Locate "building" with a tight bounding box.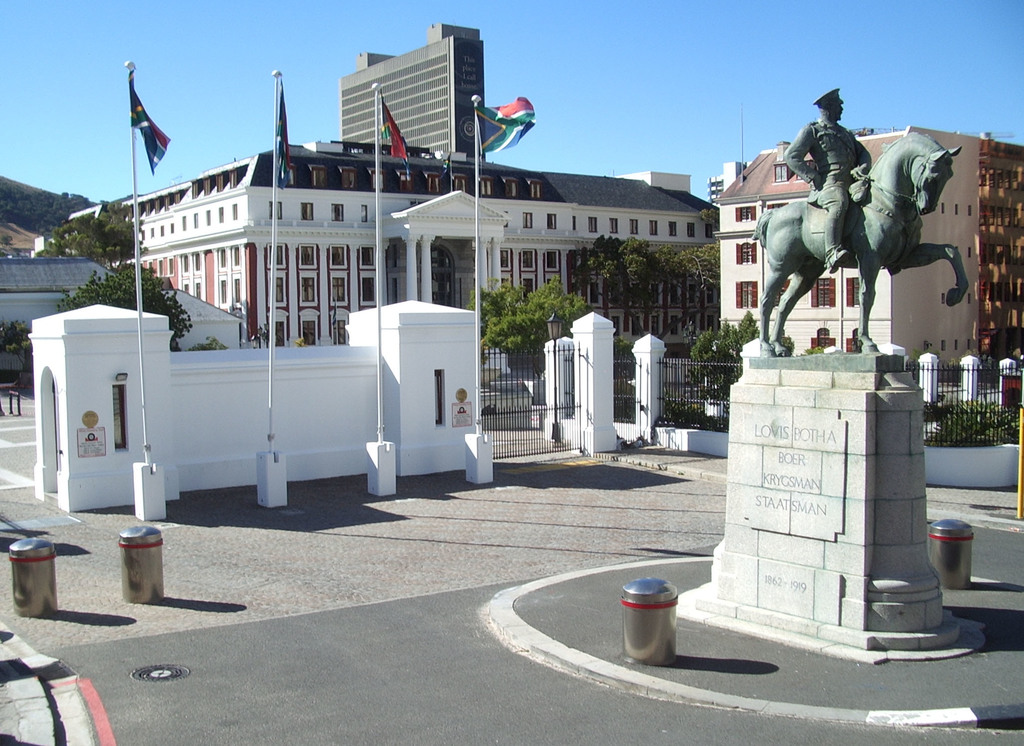
0:255:241:365.
